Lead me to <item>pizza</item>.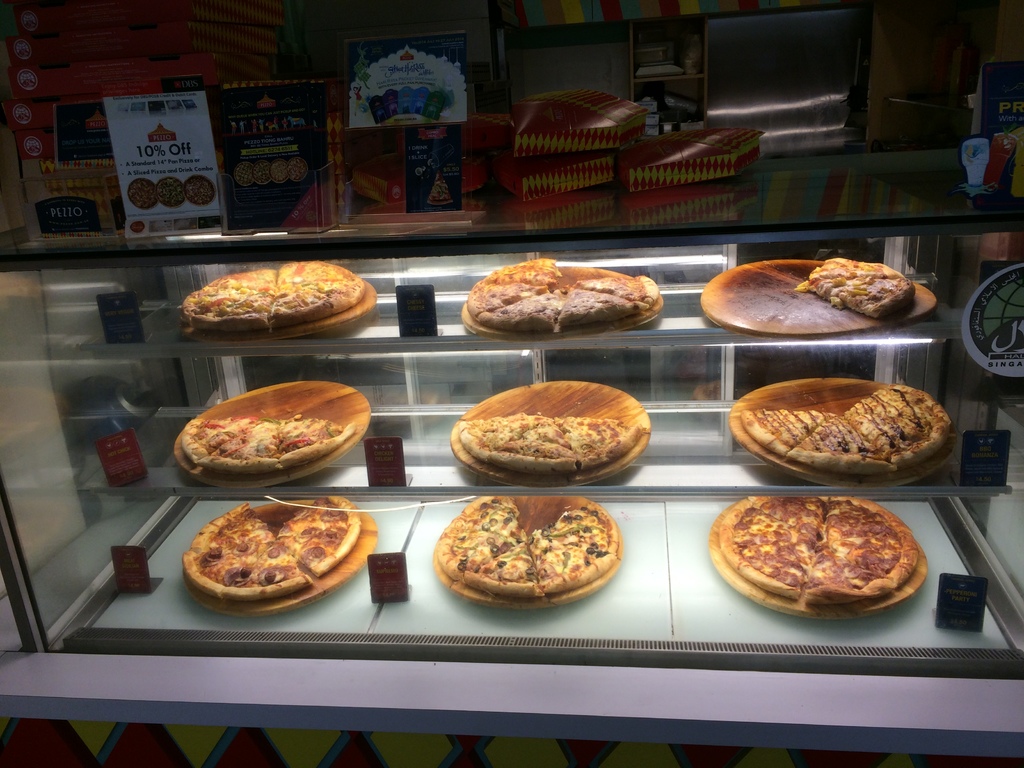
Lead to left=176, top=415, right=358, bottom=474.
